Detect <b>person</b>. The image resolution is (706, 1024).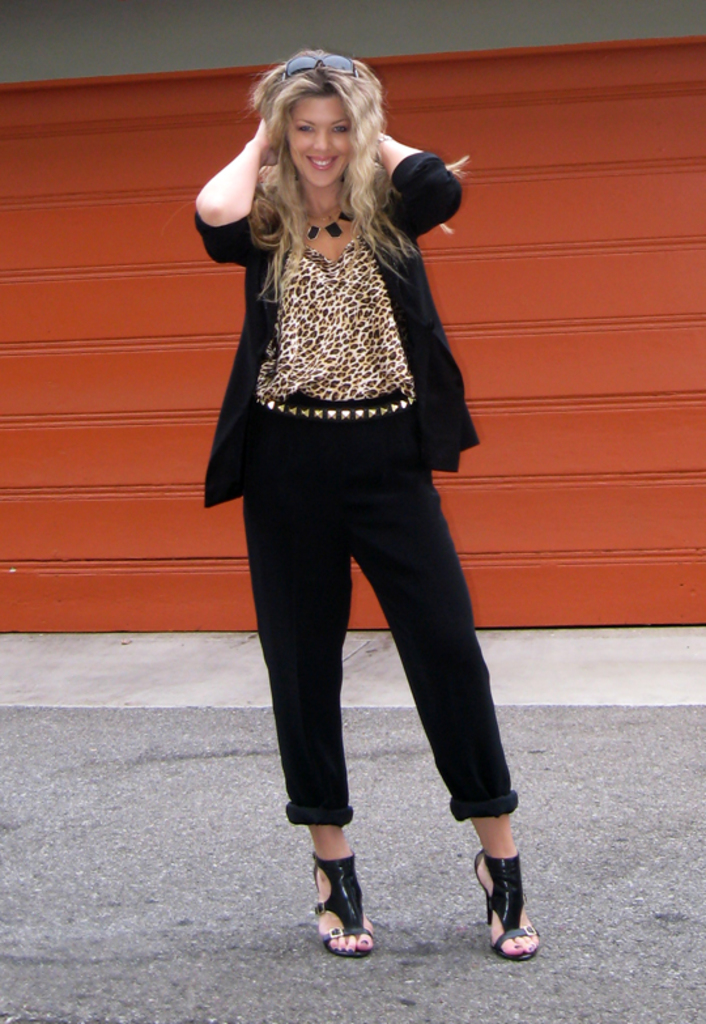
192/50/543/966.
